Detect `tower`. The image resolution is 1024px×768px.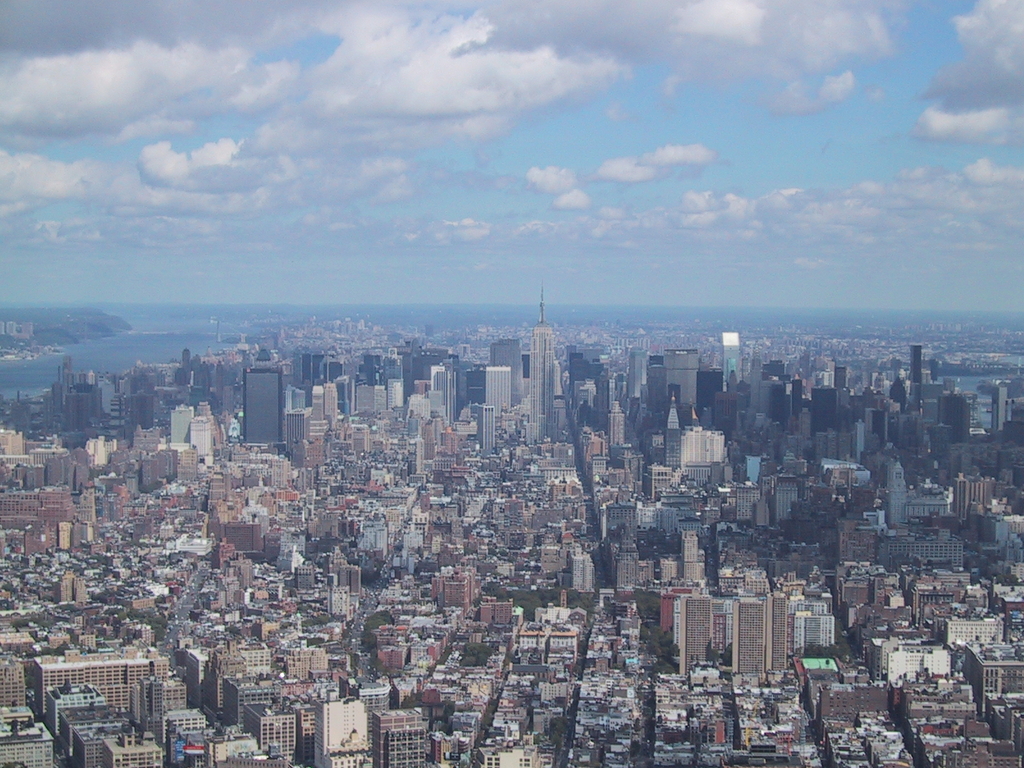
{"x1": 747, "y1": 358, "x2": 767, "y2": 416}.
